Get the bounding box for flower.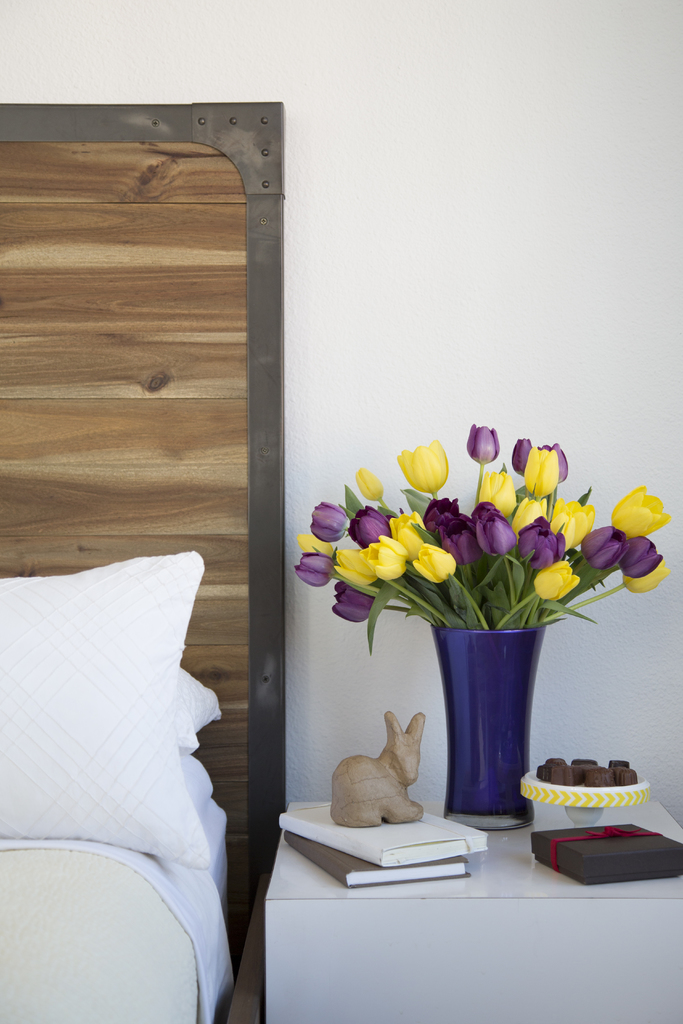
bbox(534, 557, 581, 600).
